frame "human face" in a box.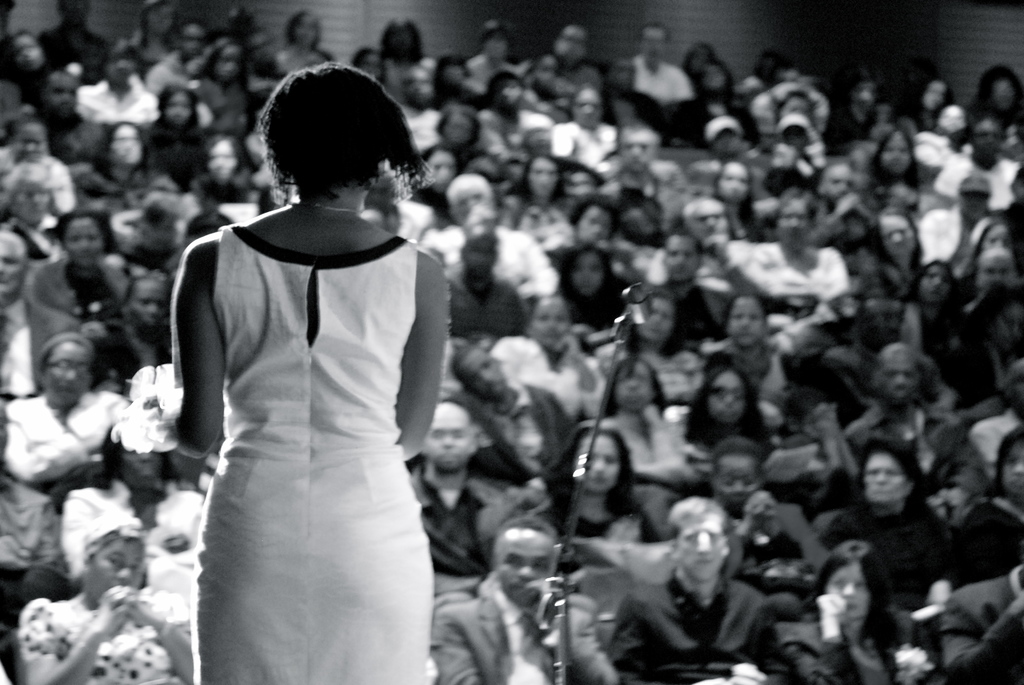
x1=860 y1=449 x2=914 y2=501.
